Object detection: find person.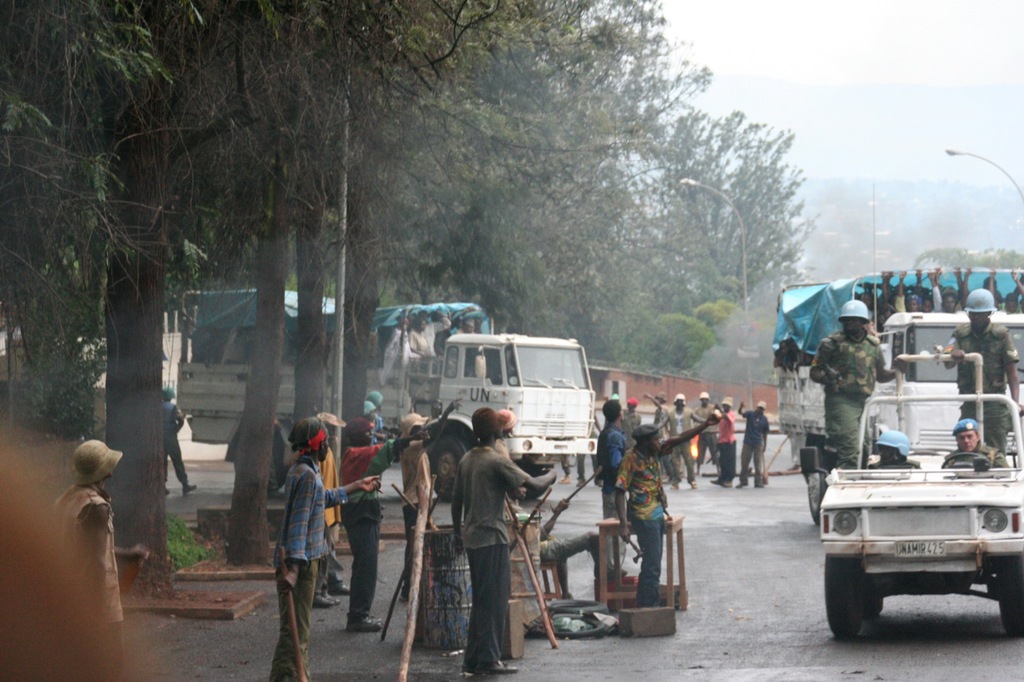
[734,398,766,488].
